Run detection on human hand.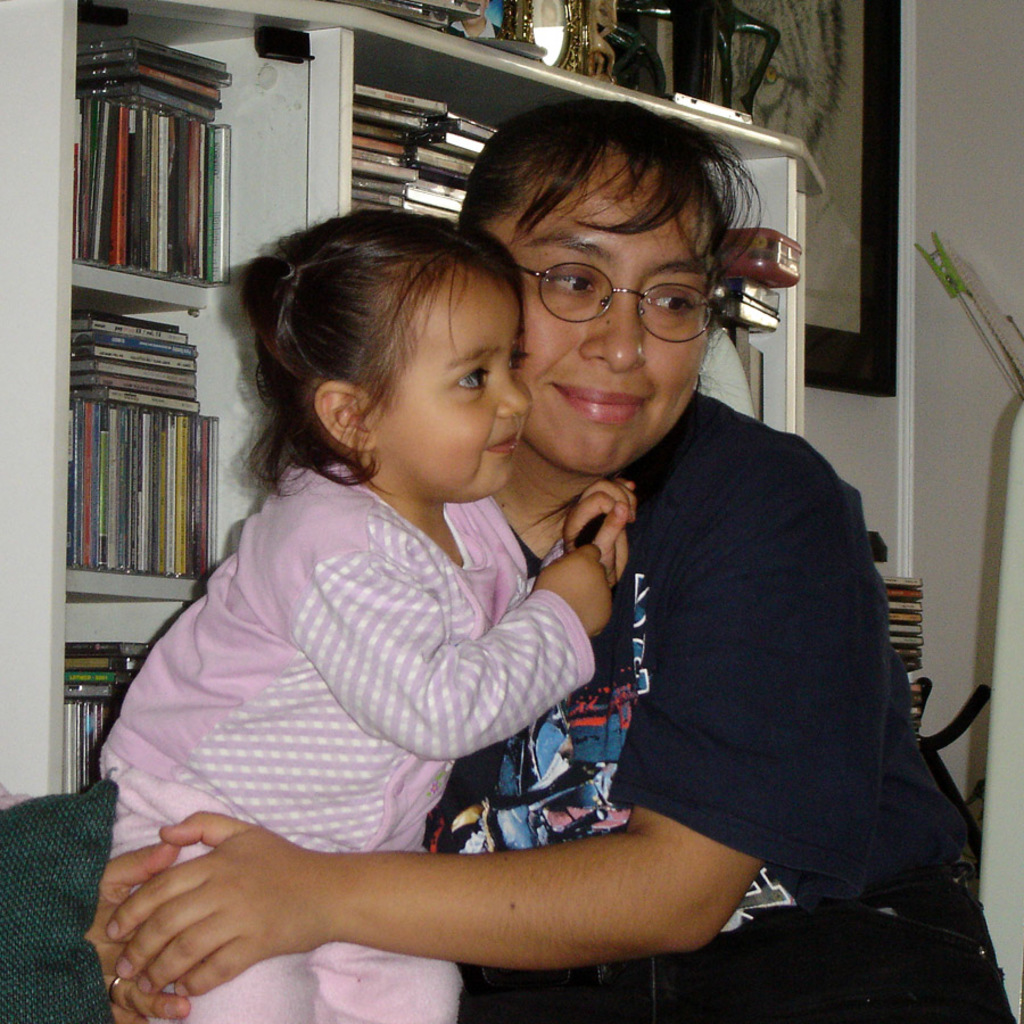
Result: [89,837,189,1023].
